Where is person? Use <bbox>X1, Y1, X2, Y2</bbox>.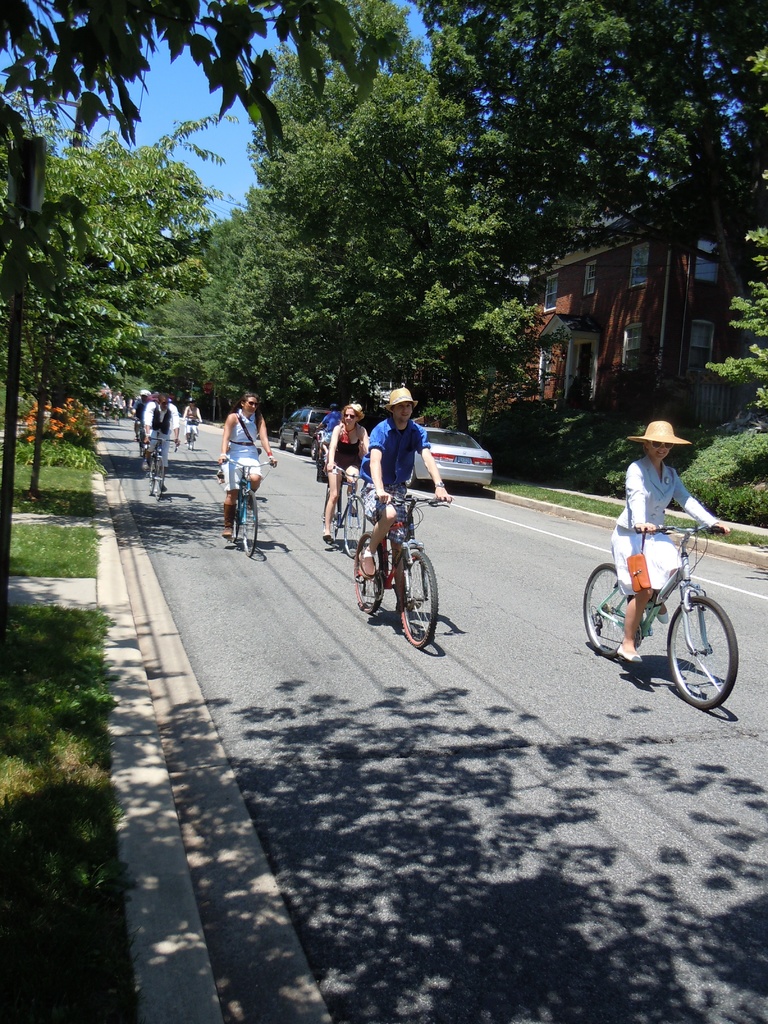
<bbox>144, 390, 180, 479</bbox>.
